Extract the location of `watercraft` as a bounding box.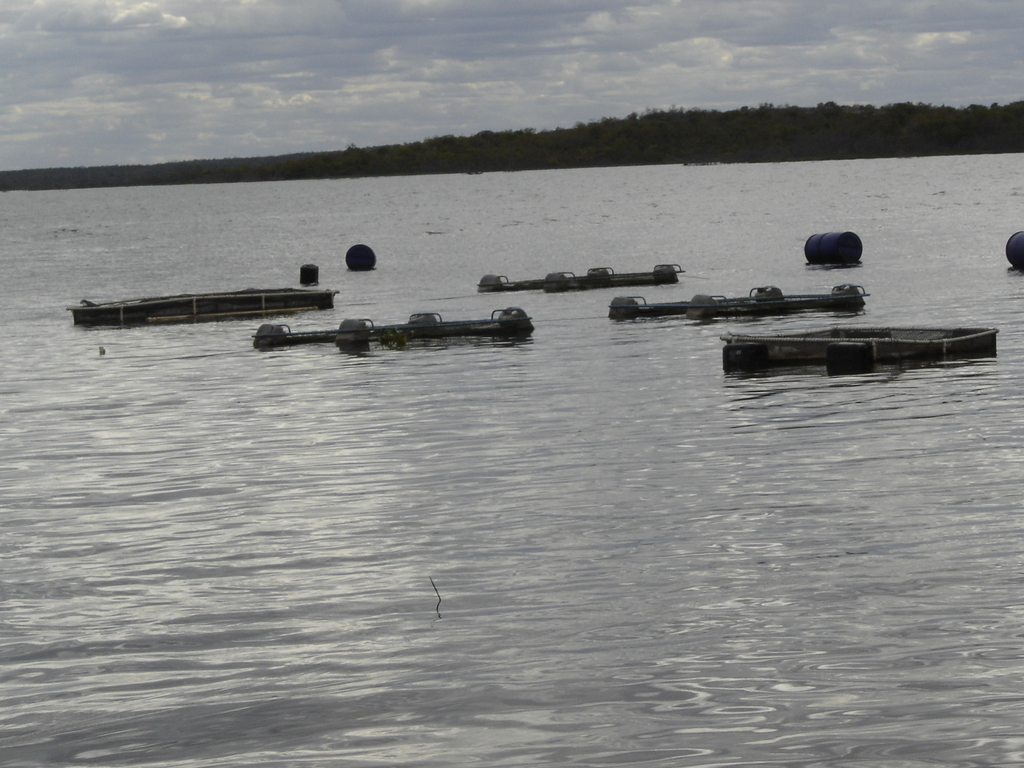
{"x1": 68, "y1": 290, "x2": 336, "y2": 328}.
